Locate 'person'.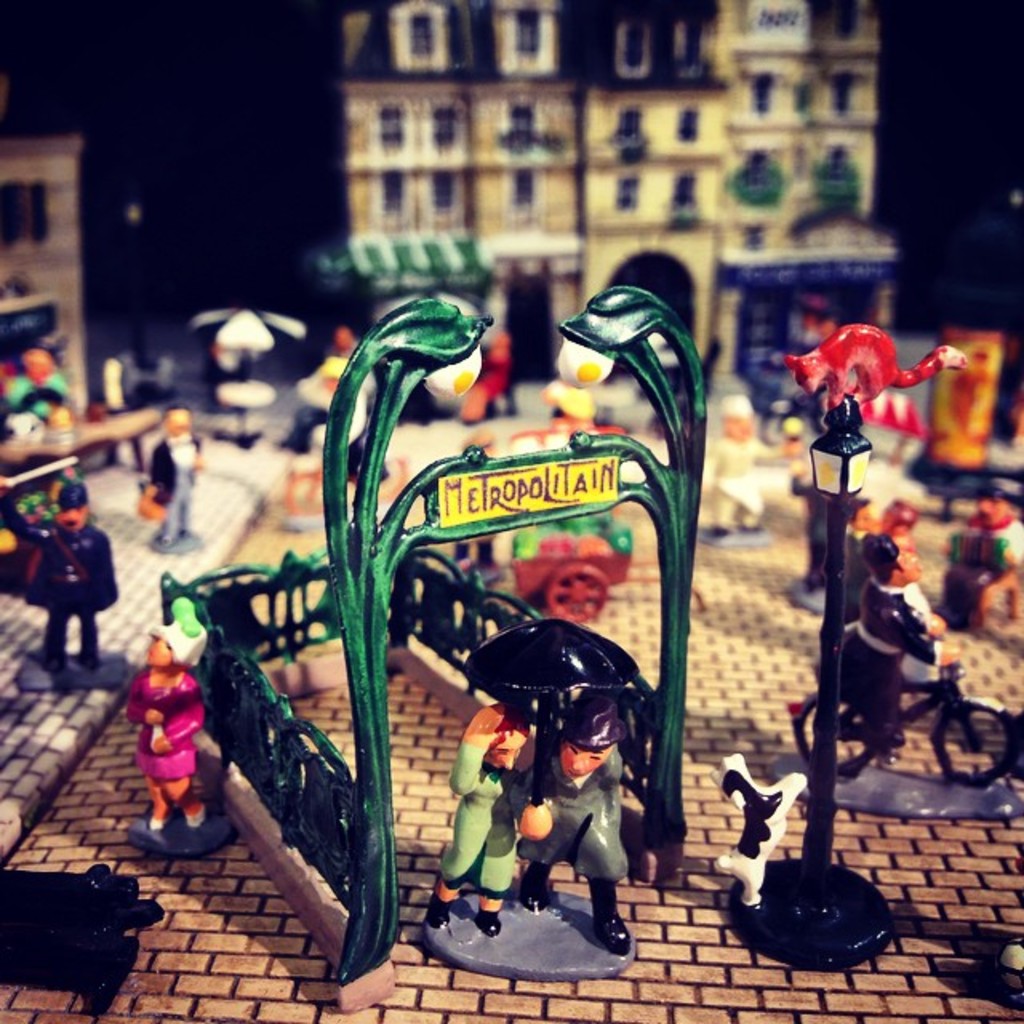
Bounding box: x1=123, y1=622, x2=206, y2=835.
